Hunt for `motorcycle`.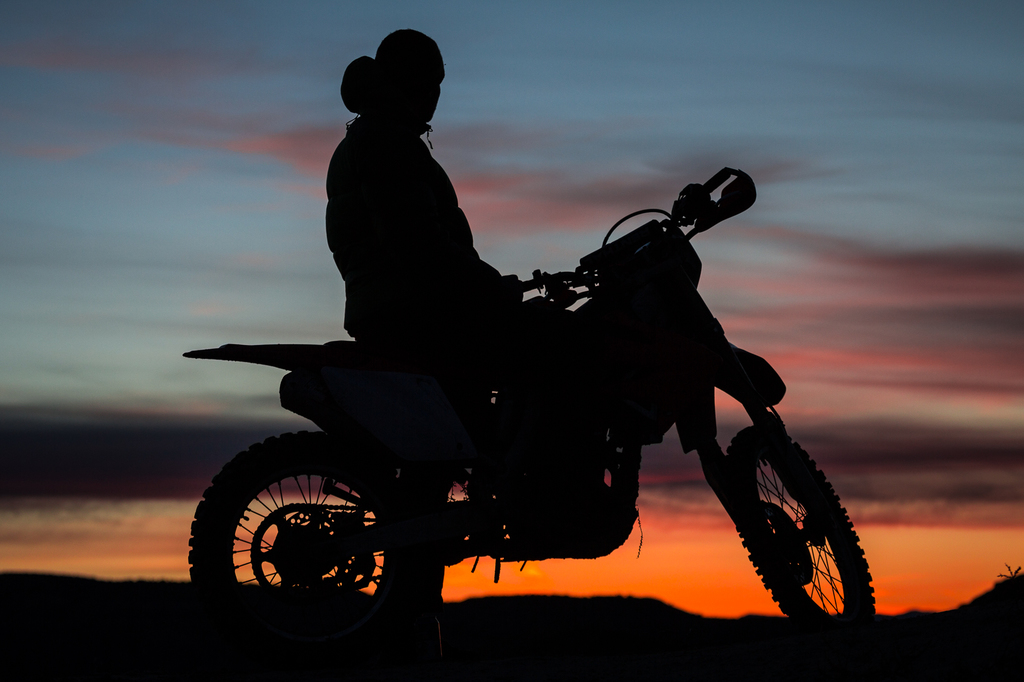
Hunted down at <box>180,173,832,638</box>.
